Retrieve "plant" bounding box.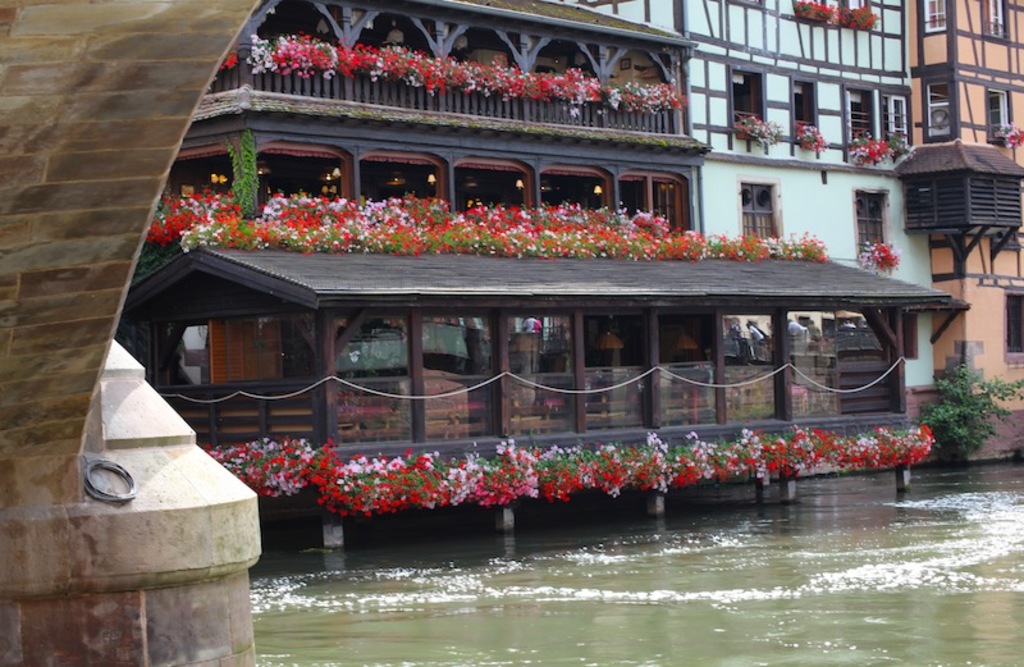
Bounding box: BBox(786, 118, 827, 154).
